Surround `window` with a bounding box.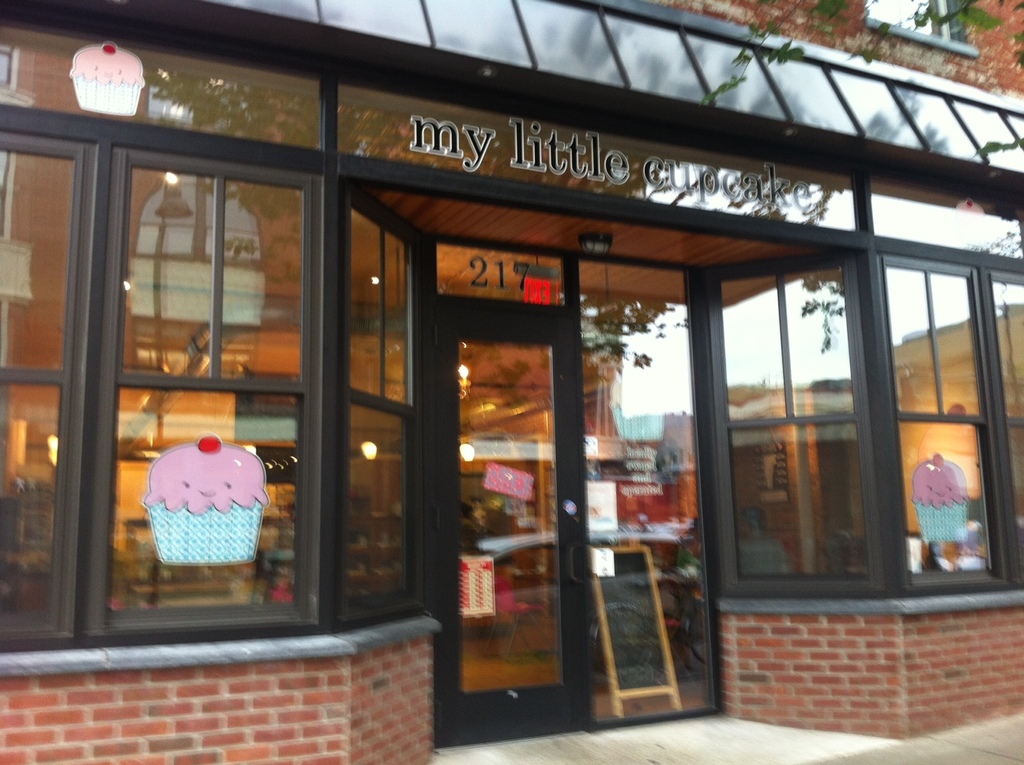
locate(707, 254, 881, 597).
